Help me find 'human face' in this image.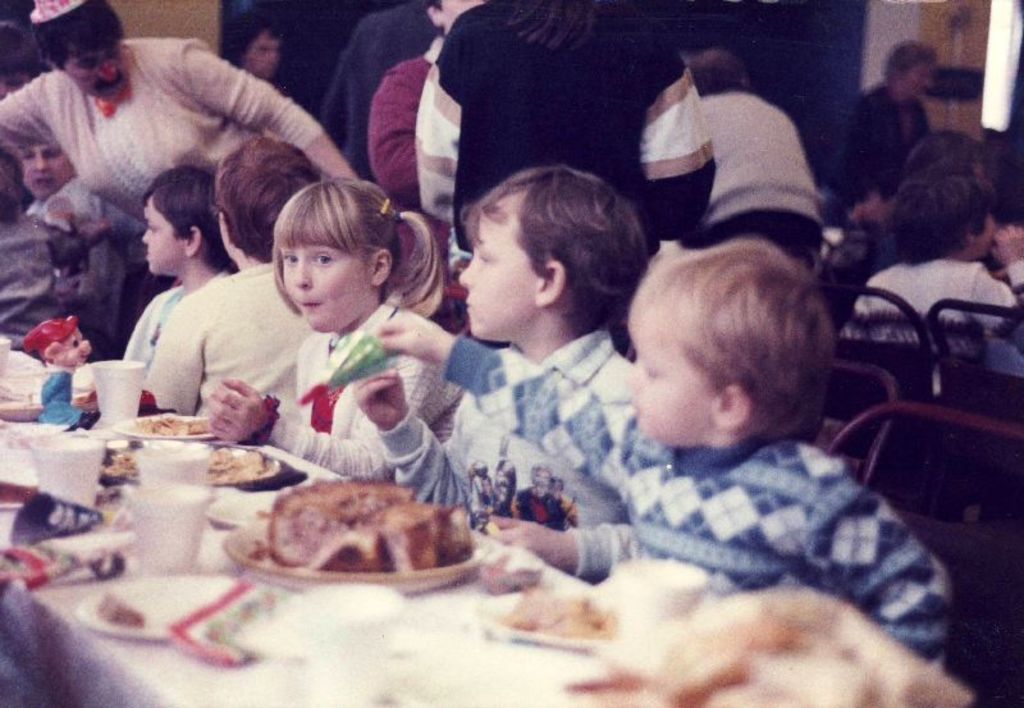
Found it: x1=22 y1=143 x2=69 y2=201.
